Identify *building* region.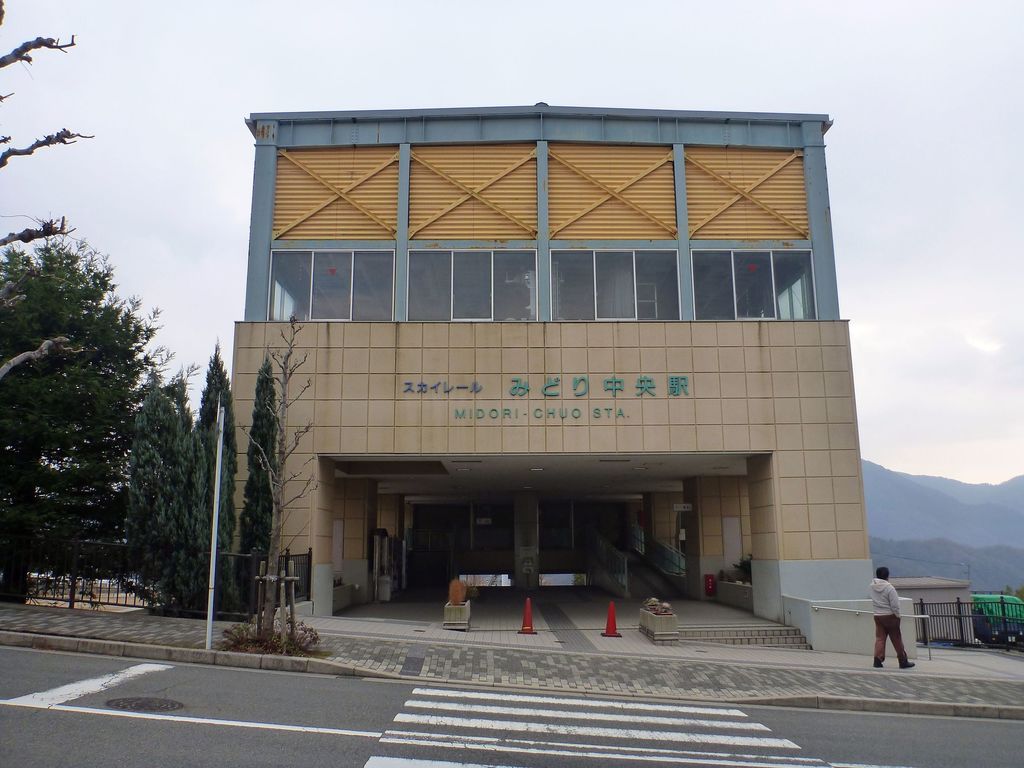
Region: region(241, 99, 874, 617).
